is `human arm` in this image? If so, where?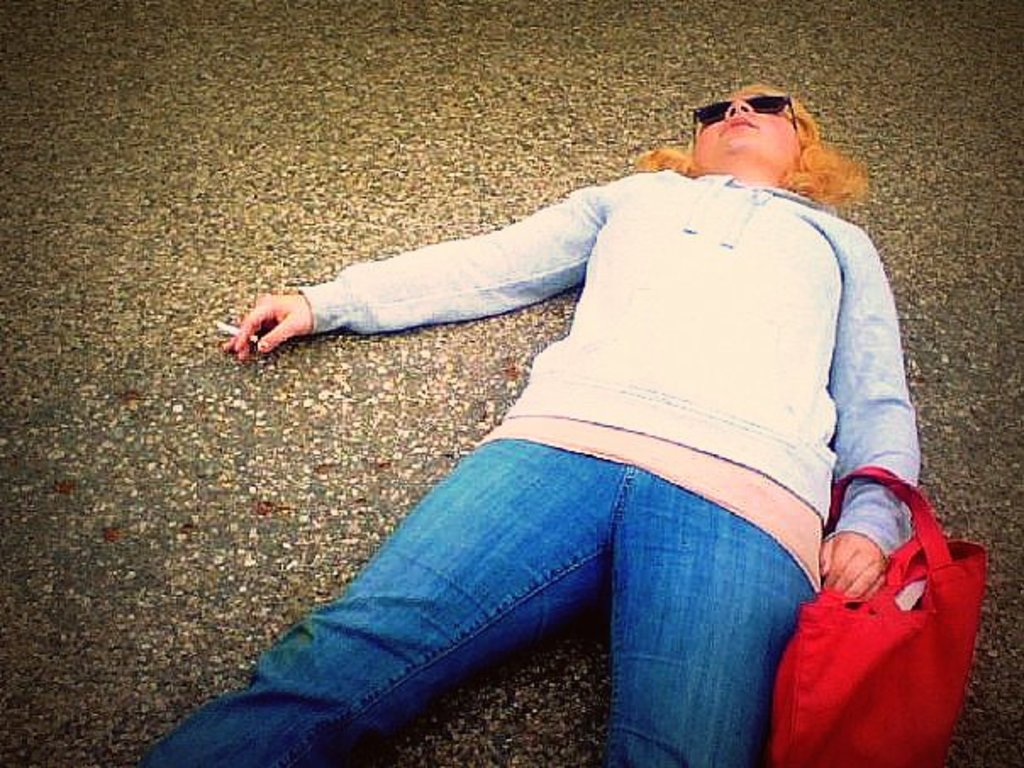
Yes, at <box>198,197,598,414</box>.
